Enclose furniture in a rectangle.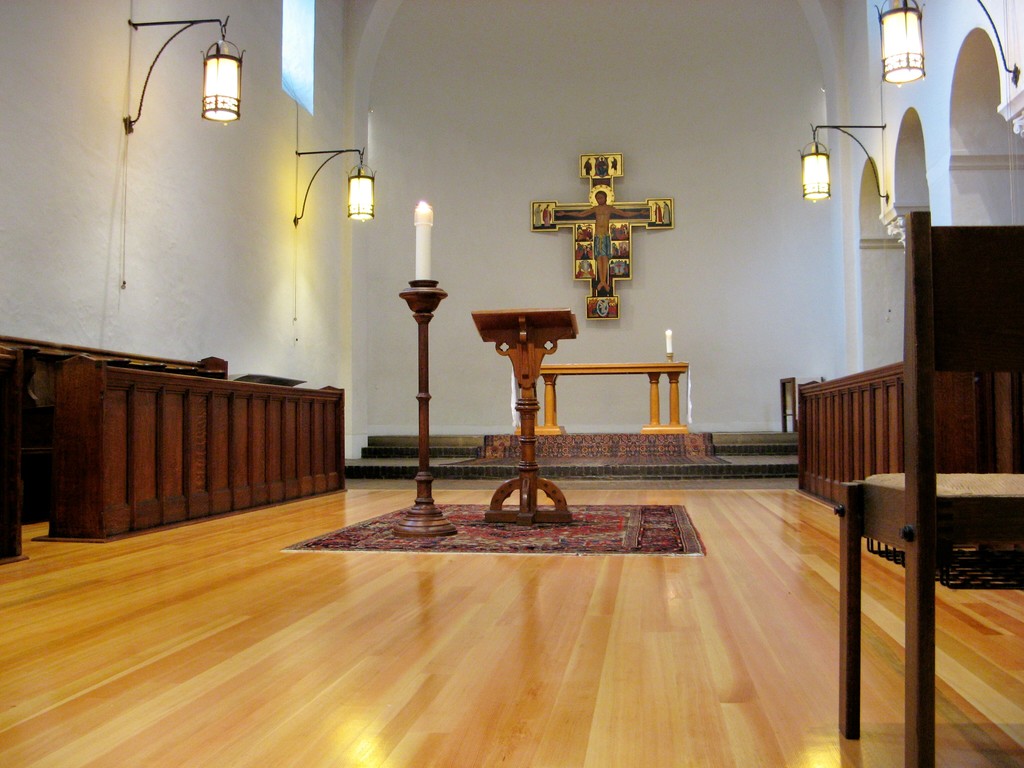
{"left": 513, "top": 362, "right": 691, "bottom": 437}.
